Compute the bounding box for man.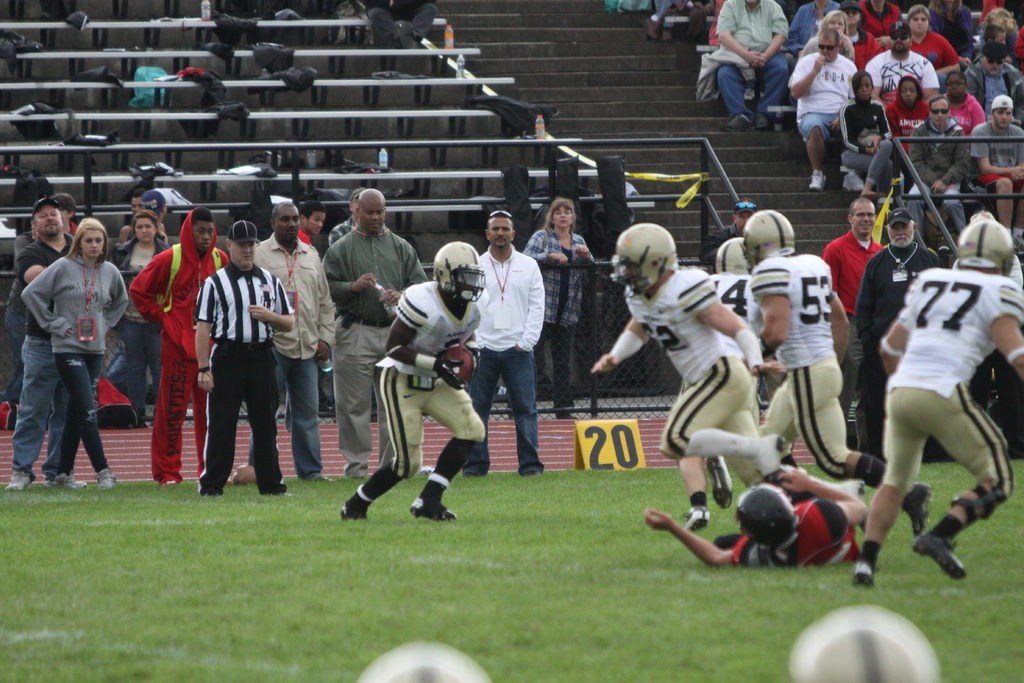
locate(717, 209, 763, 277).
